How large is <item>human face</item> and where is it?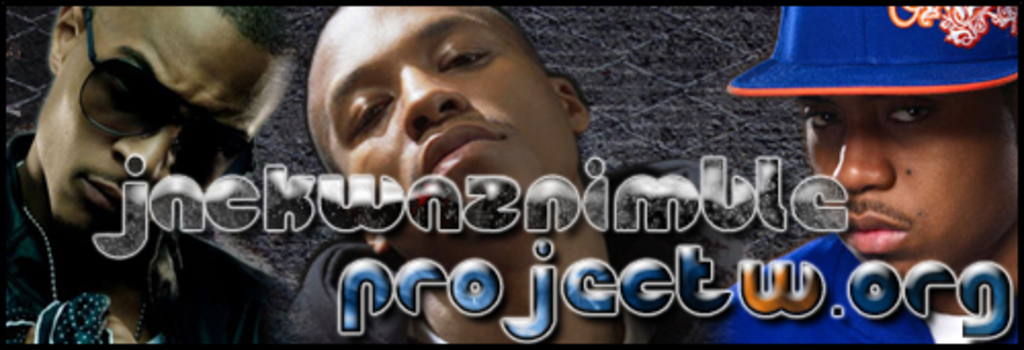
Bounding box: rect(793, 78, 1022, 291).
